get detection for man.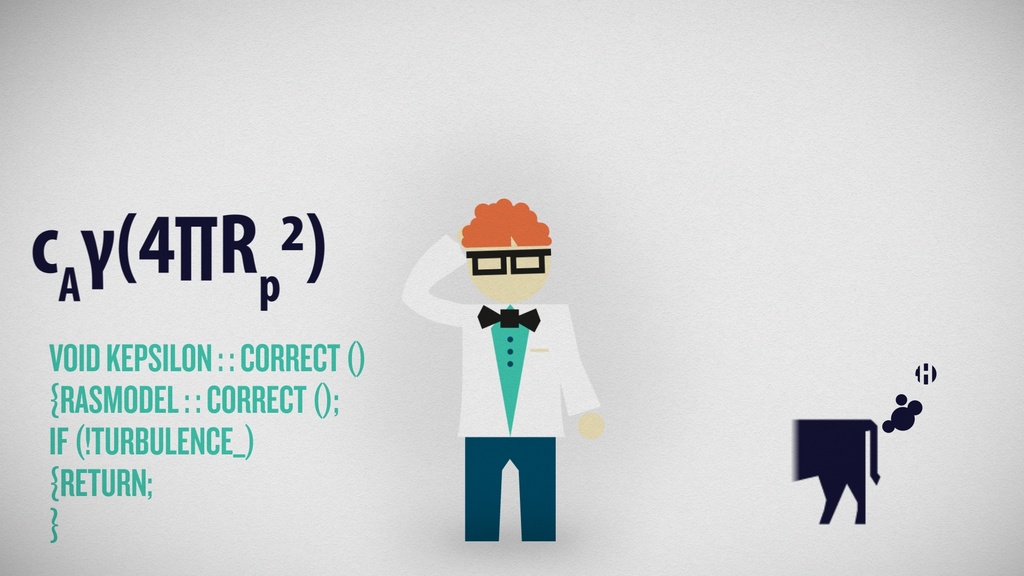
Detection: box(413, 195, 612, 513).
